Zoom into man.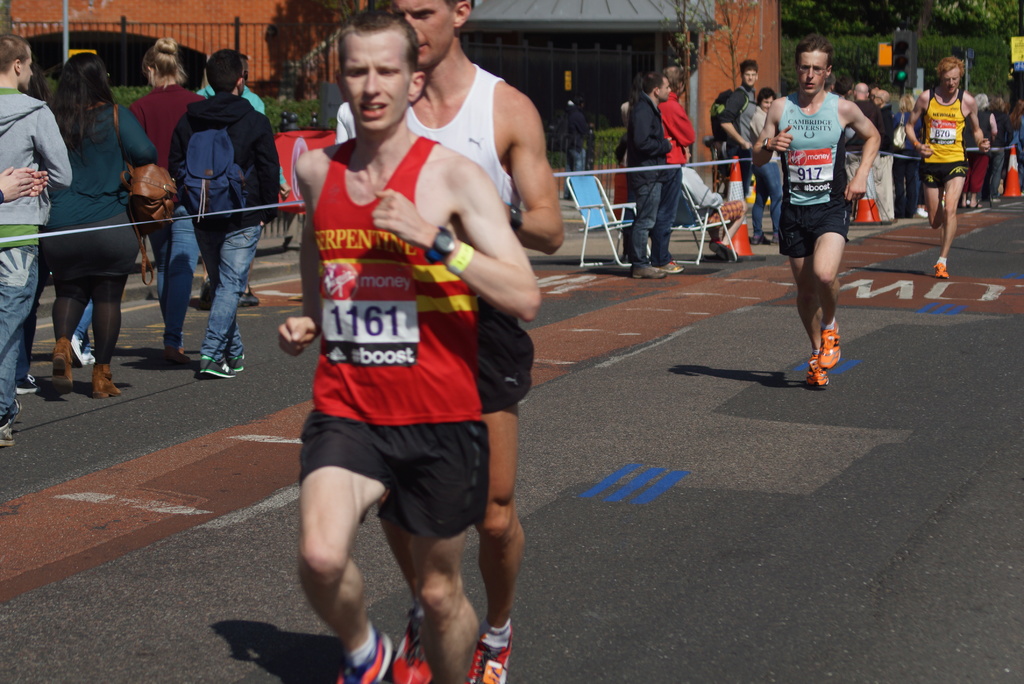
Zoom target: 902,55,990,277.
